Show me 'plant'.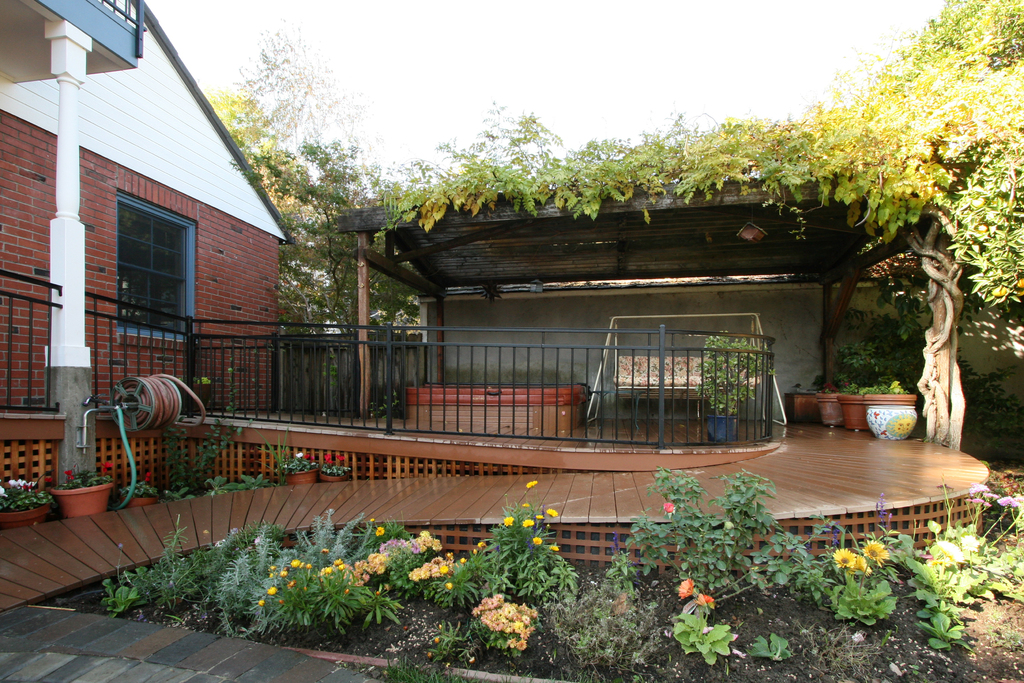
'plant' is here: x1=115, y1=470, x2=166, y2=500.
